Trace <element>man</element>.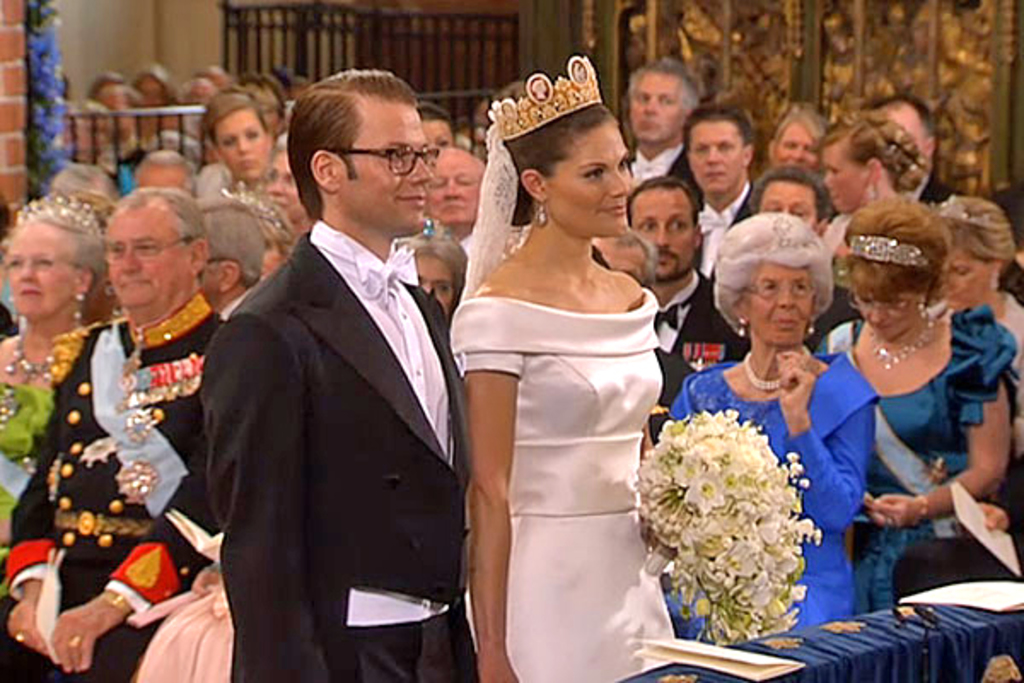
Traced to crop(737, 161, 860, 350).
